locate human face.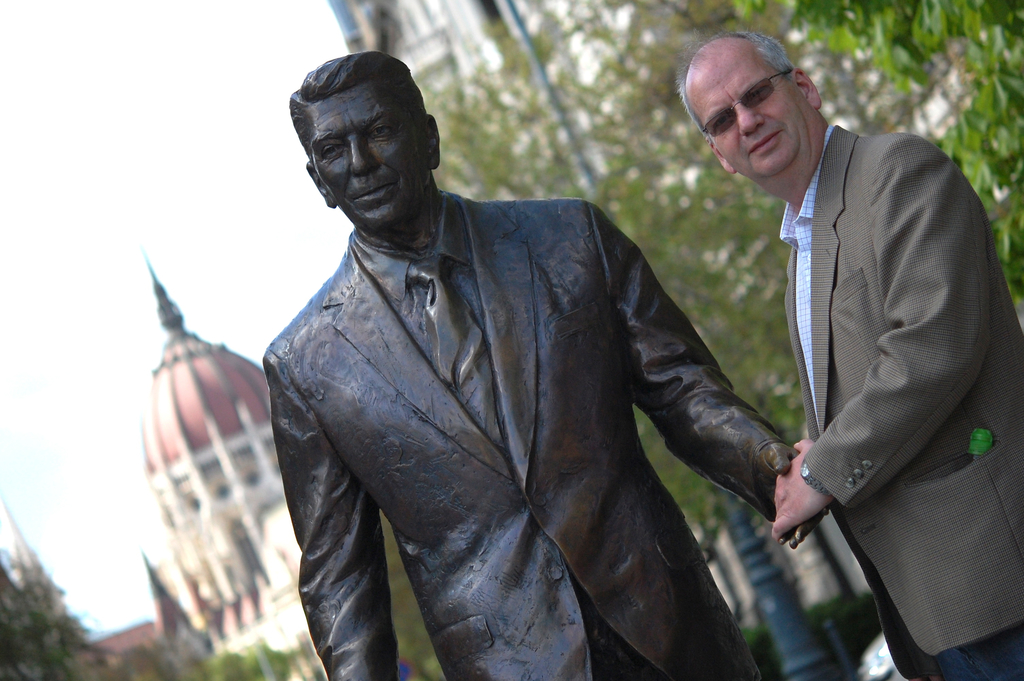
Bounding box: 682, 41, 808, 172.
